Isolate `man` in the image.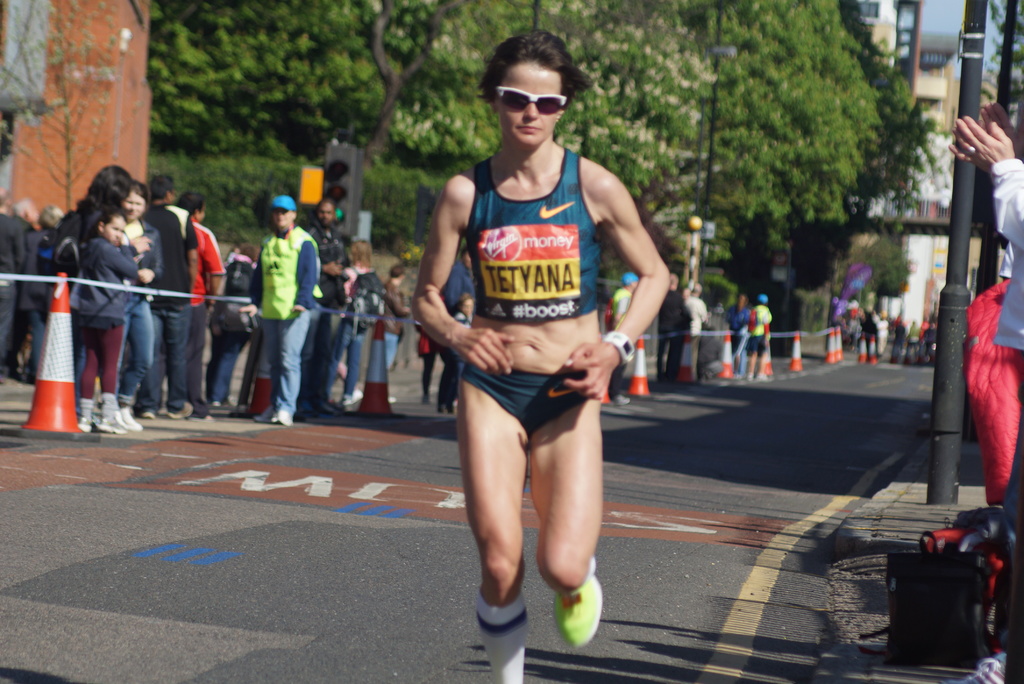
Isolated region: bbox=(299, 200, 353, 425).
